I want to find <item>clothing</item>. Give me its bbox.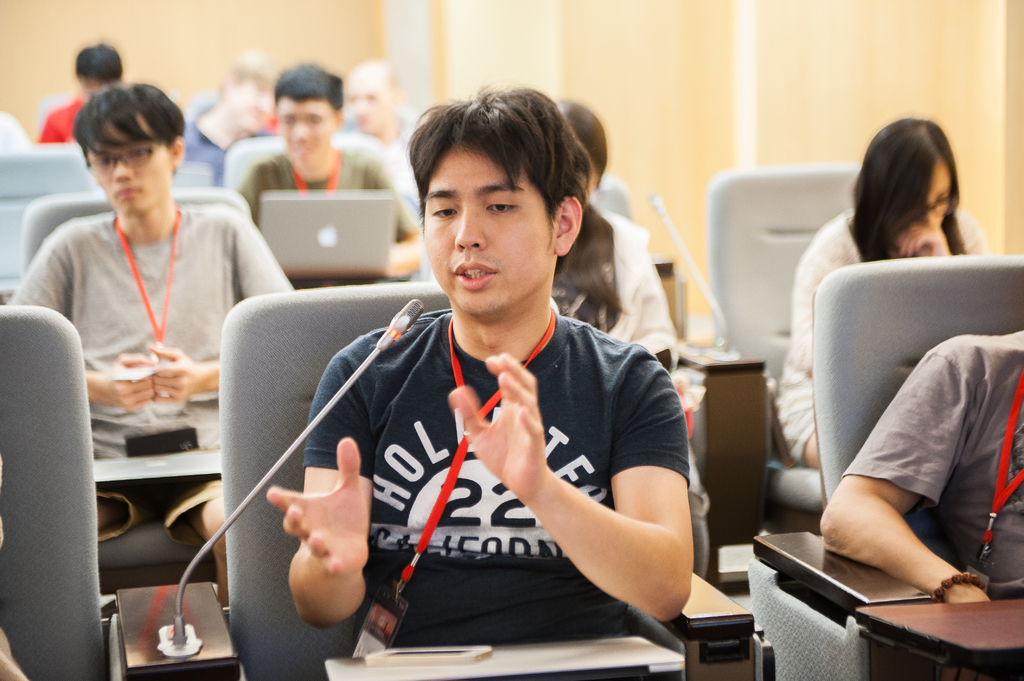
[844,332,1023,597].
